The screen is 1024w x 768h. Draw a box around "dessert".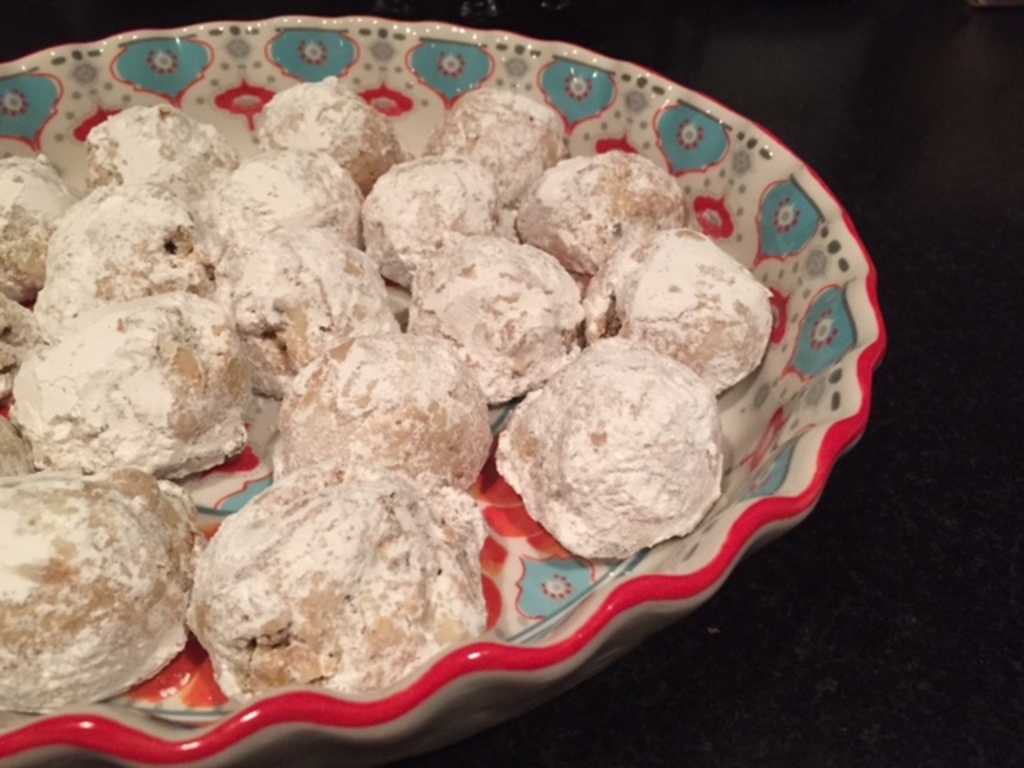
230/232/389/374.
